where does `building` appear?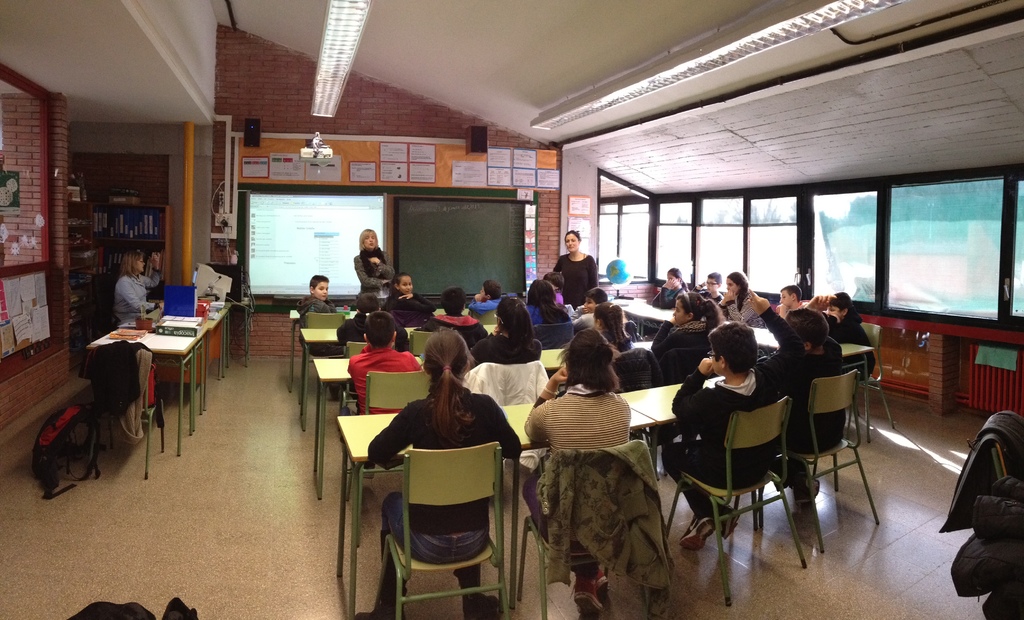
Appears at <region>0, 0, 1023, 619</region>.
